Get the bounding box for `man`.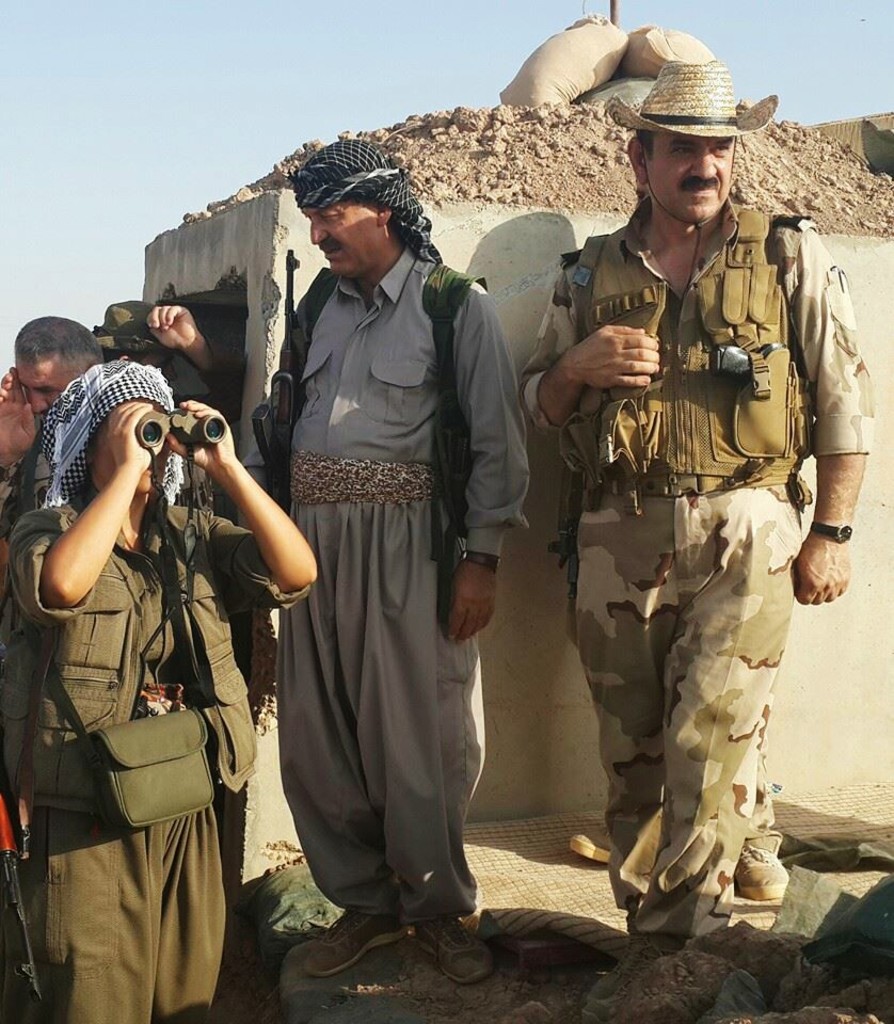
0:316:96:1023.
